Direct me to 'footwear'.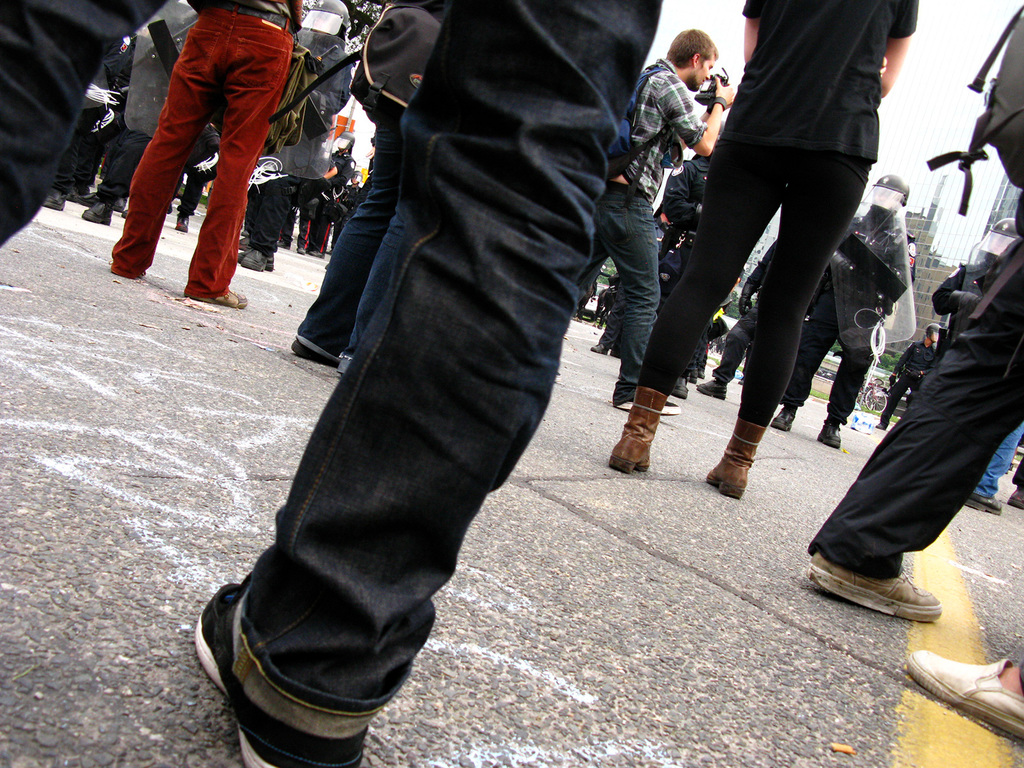
Direction: (x1=84, y1=198, x2=109, y2=222).
